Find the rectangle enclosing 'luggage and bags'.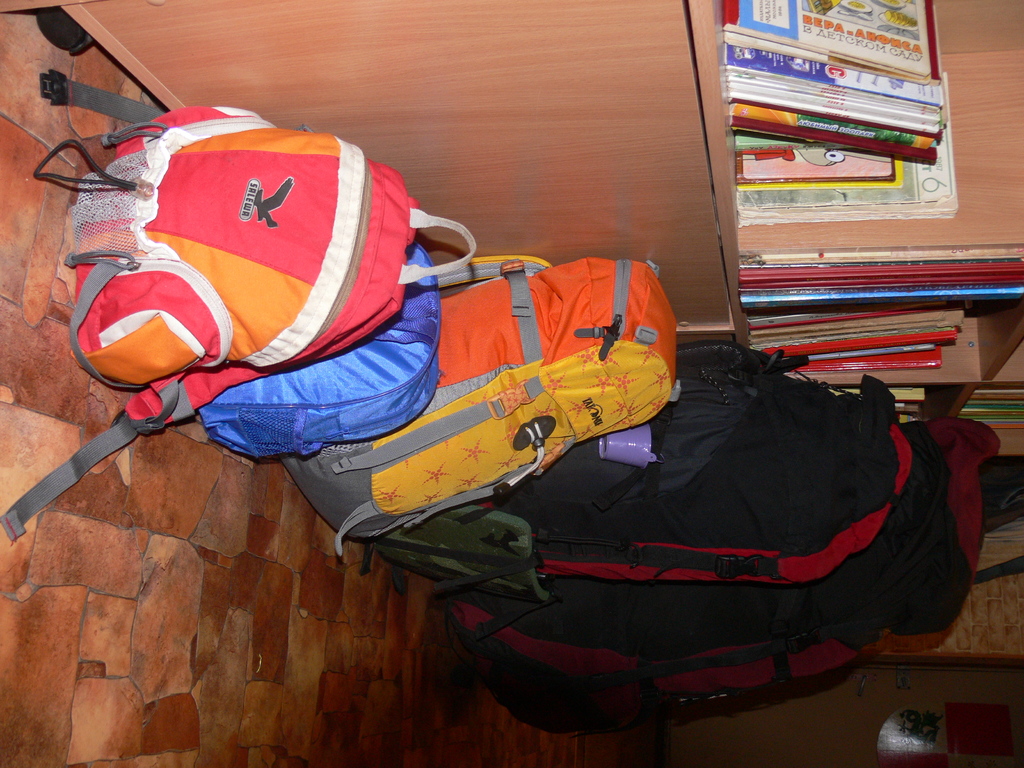
box(198, 246, 440, 464).
